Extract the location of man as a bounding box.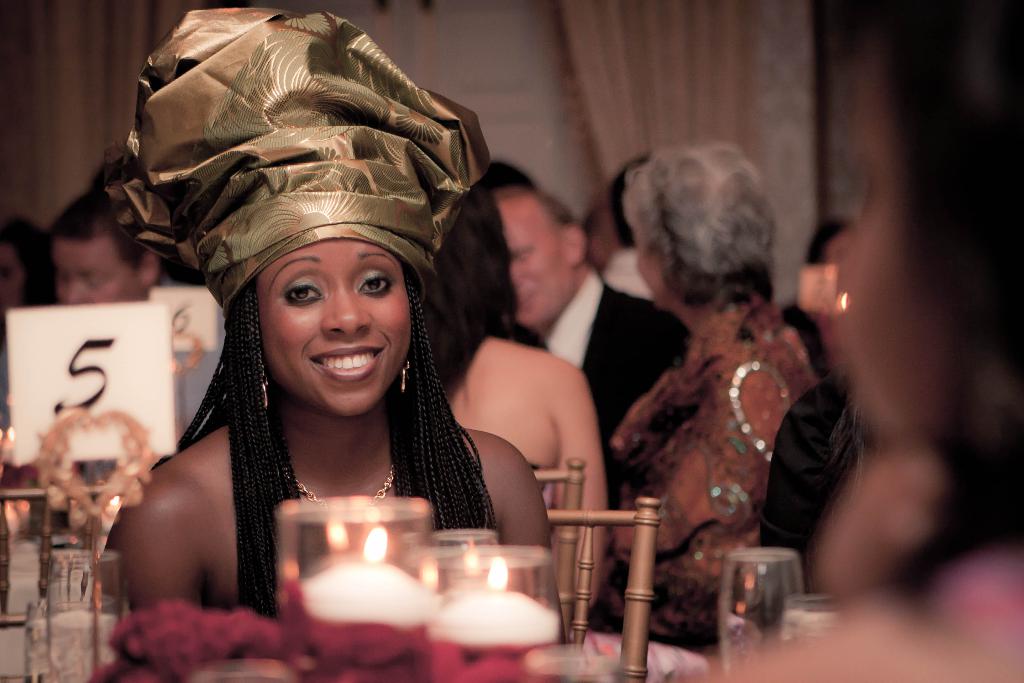
[left=45, top=182, right=159, bottom=309].
